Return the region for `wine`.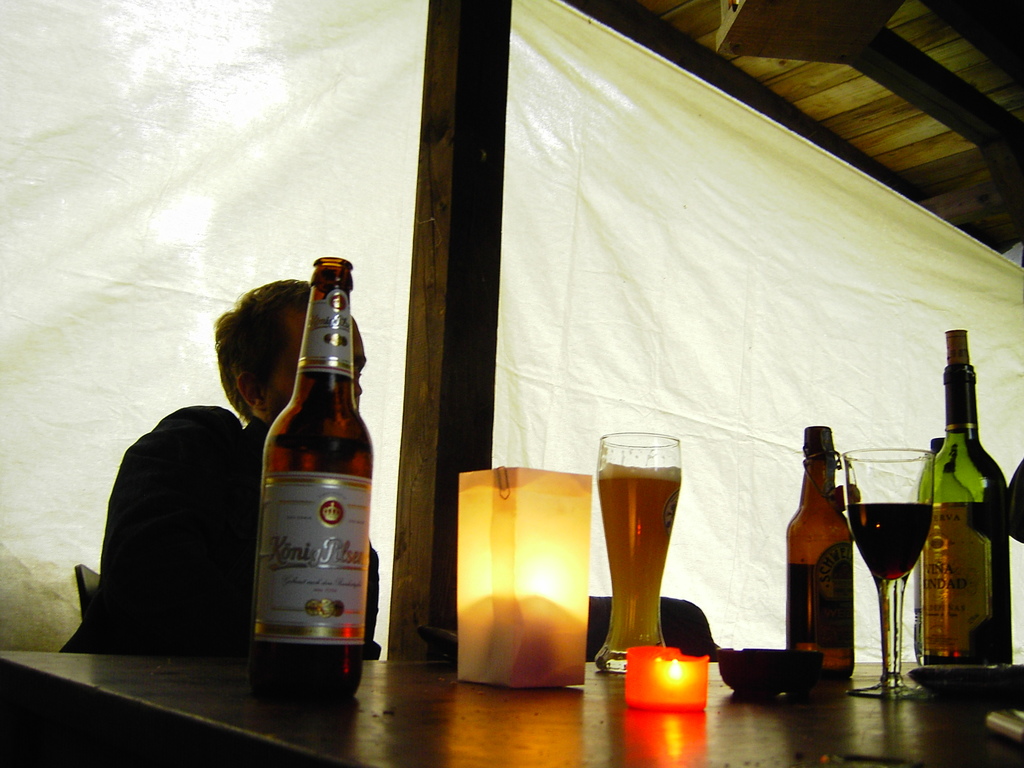
Rect(593, 466, 678, 657).
